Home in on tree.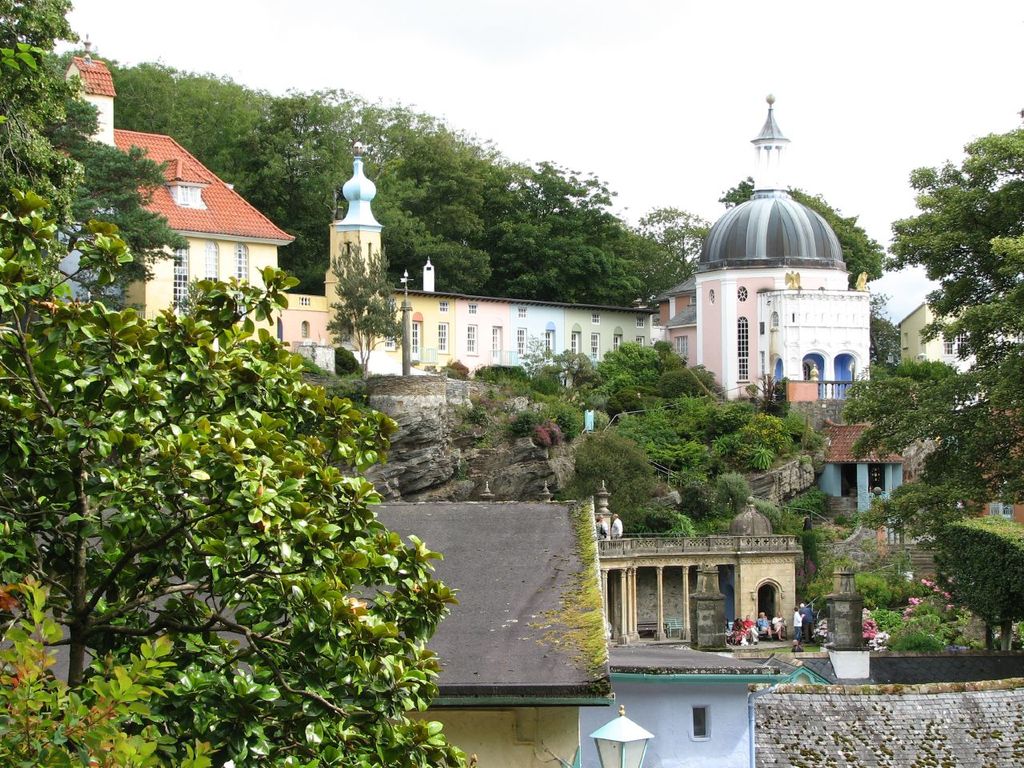
Homed in at bbox=(0, 183, 477, 767).
